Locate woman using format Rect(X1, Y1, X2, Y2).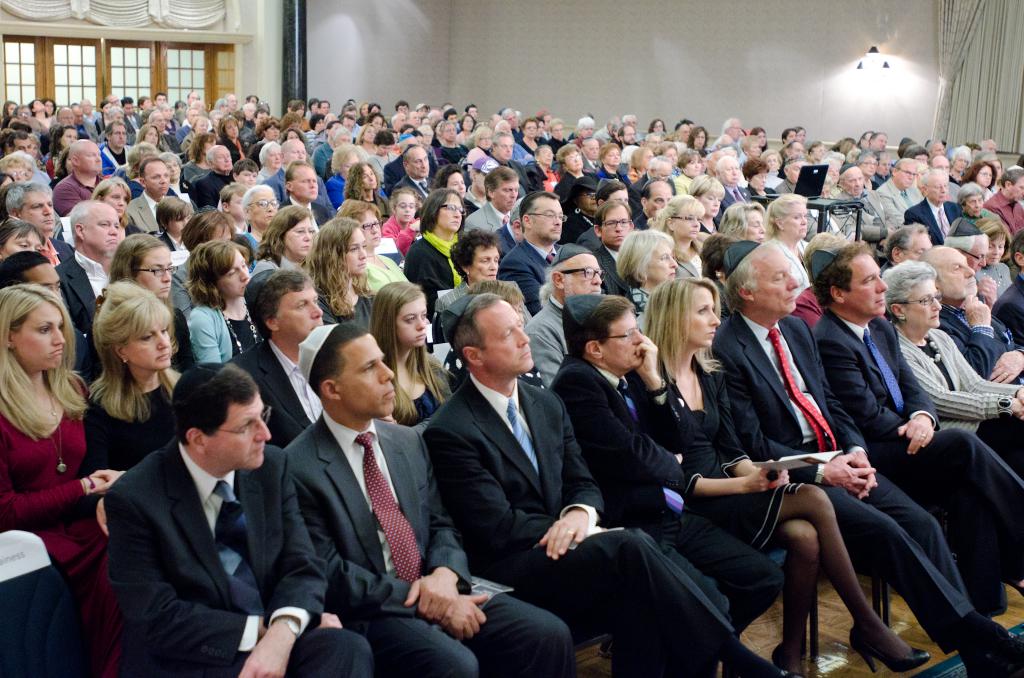
Rect(161, 153, 197, 211).
